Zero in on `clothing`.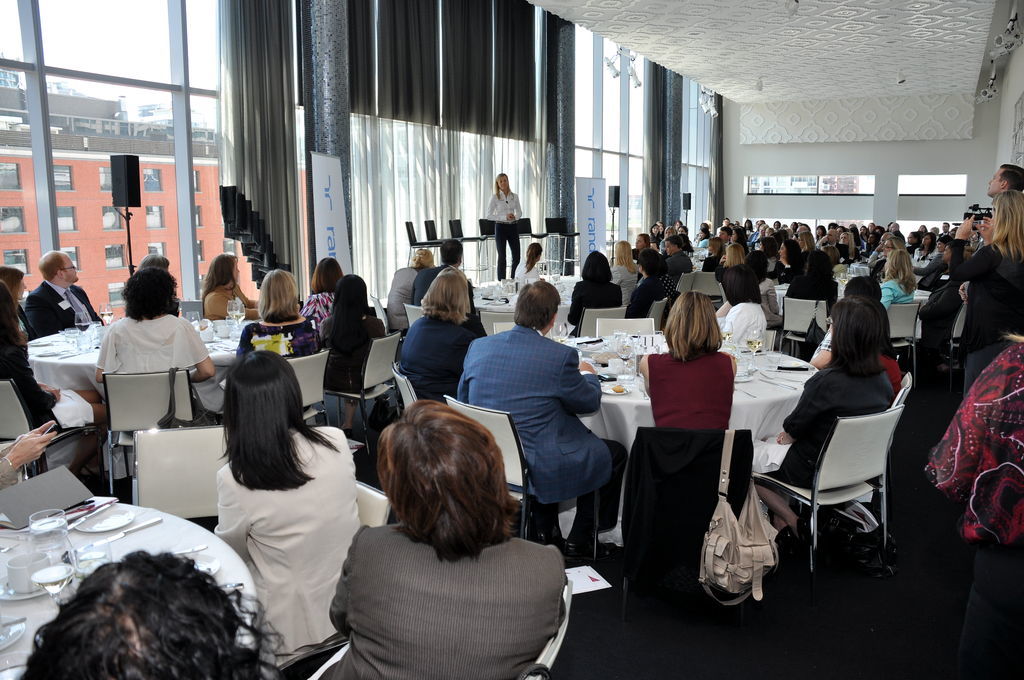
Zeroed in: bbox=(387, 258, 419, 334).
